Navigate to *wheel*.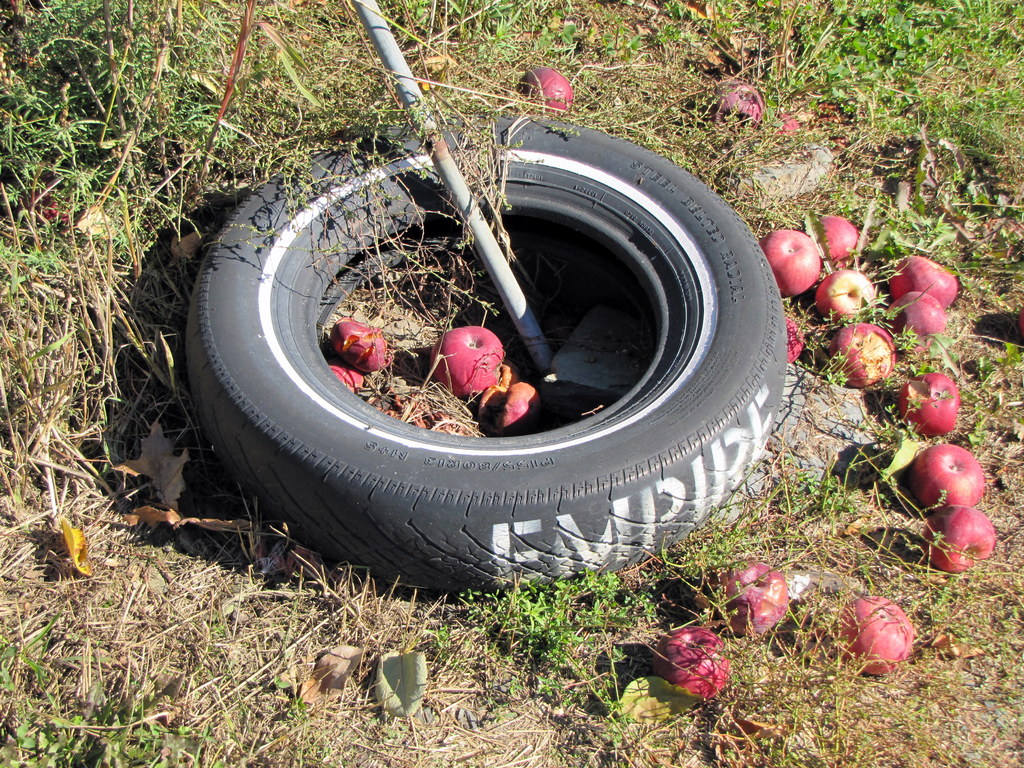
Navigation target: 175 101 793 595.
